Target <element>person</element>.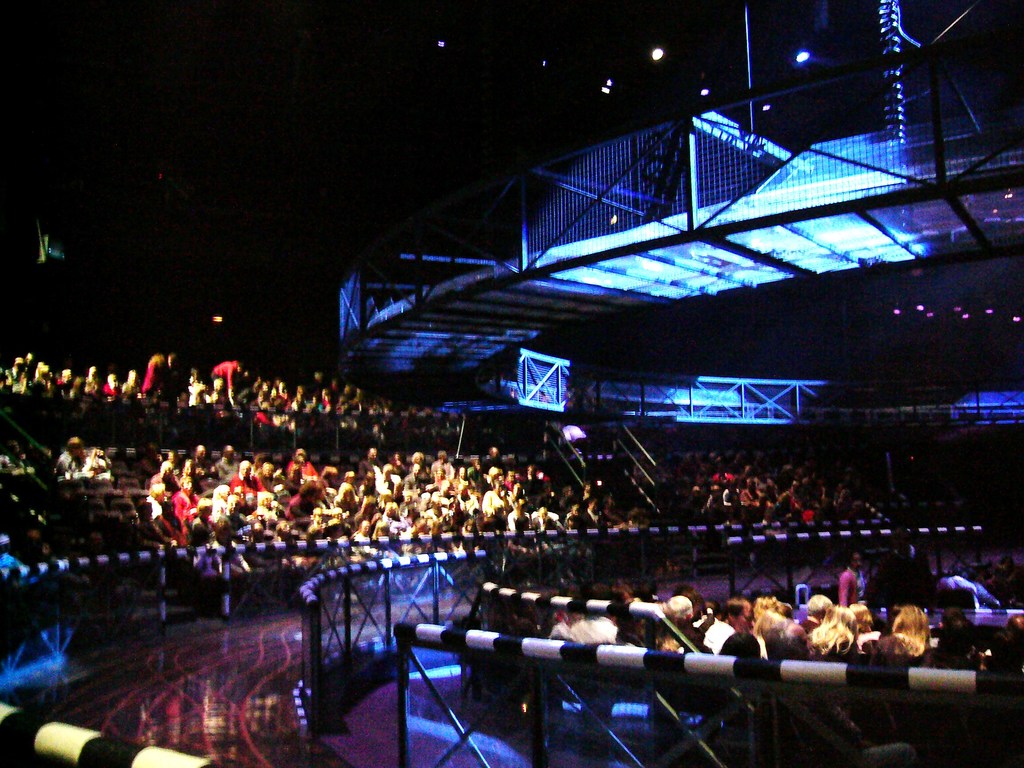
Target region: {"x1": 646, "y1": 588, "x2": 700, "y2": 634}.
